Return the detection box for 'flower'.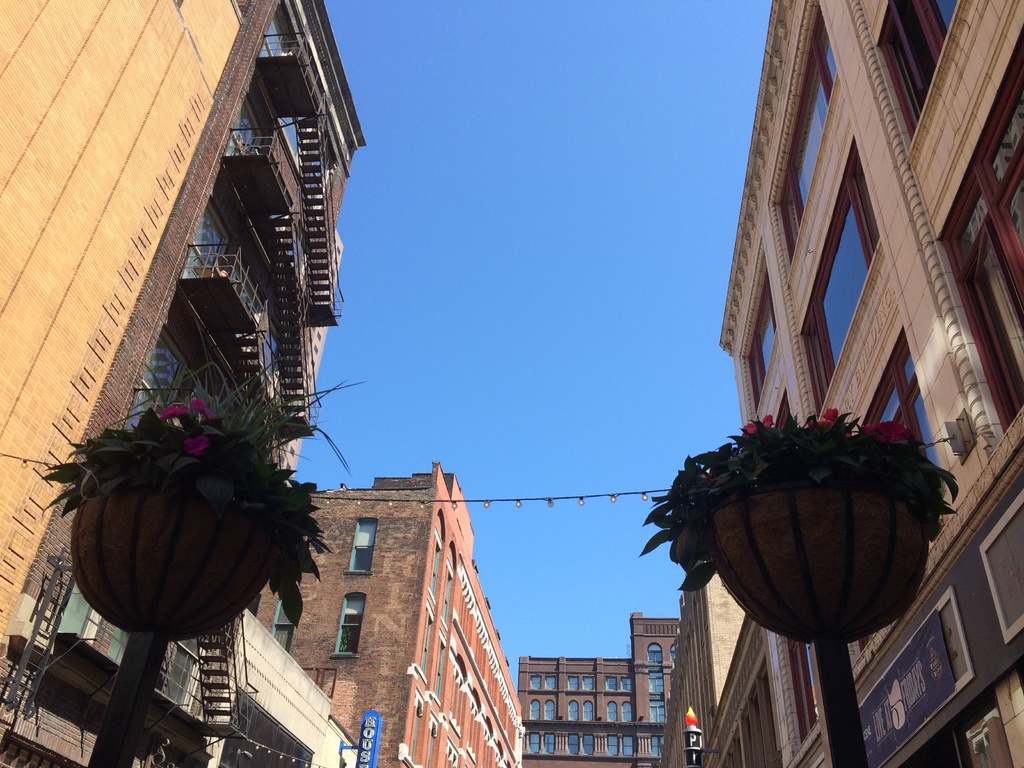
{"x1": 186, "y1": 435, "x2": 212, "y2": 452}.
